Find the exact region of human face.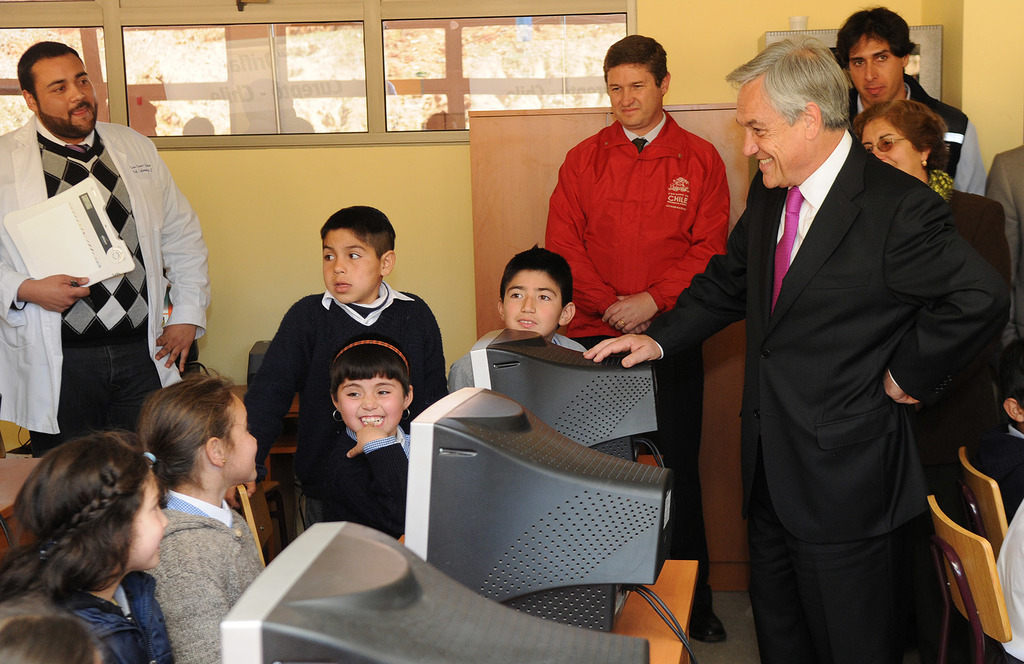
Exact region: pyautogui.locateOnScreen(324, 225, 380, 304).
